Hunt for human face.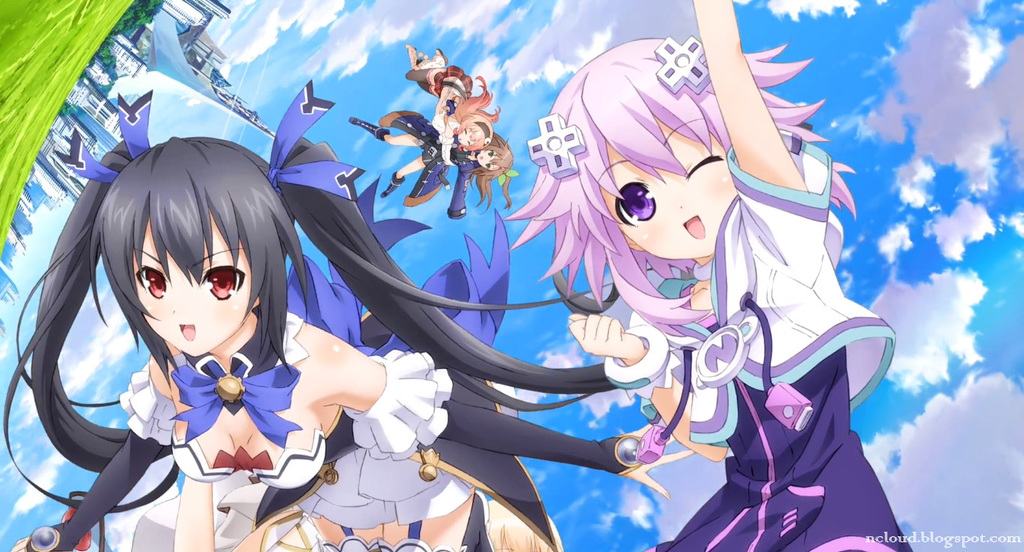
Hunted down at {"x1": 476, "y1": 151, "x2": 497, "y2": 171}.
